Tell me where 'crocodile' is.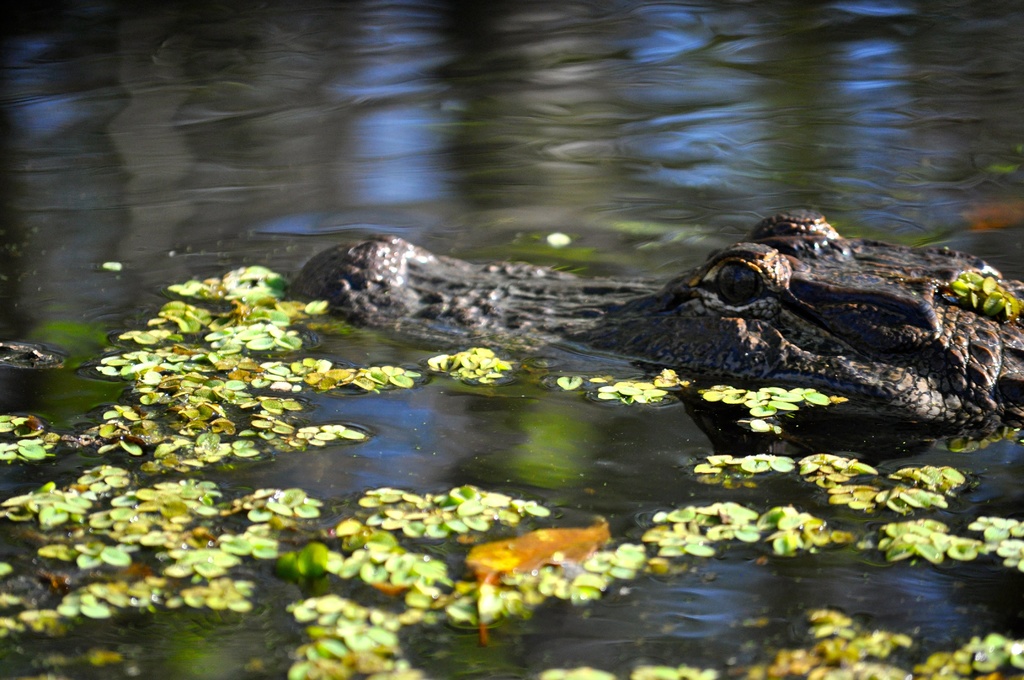
'crocodile' is at [x1=289, y1=210, x2=1023, y2=428].
